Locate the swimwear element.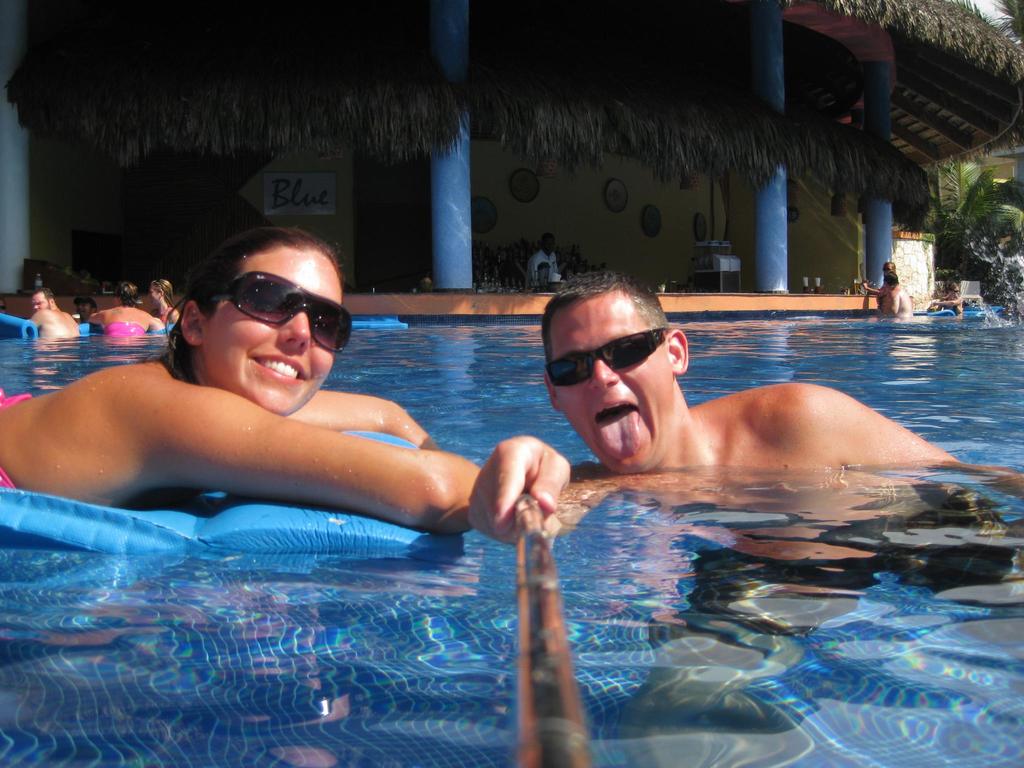
Element bbox: crop(104, 317, 147, 341).
